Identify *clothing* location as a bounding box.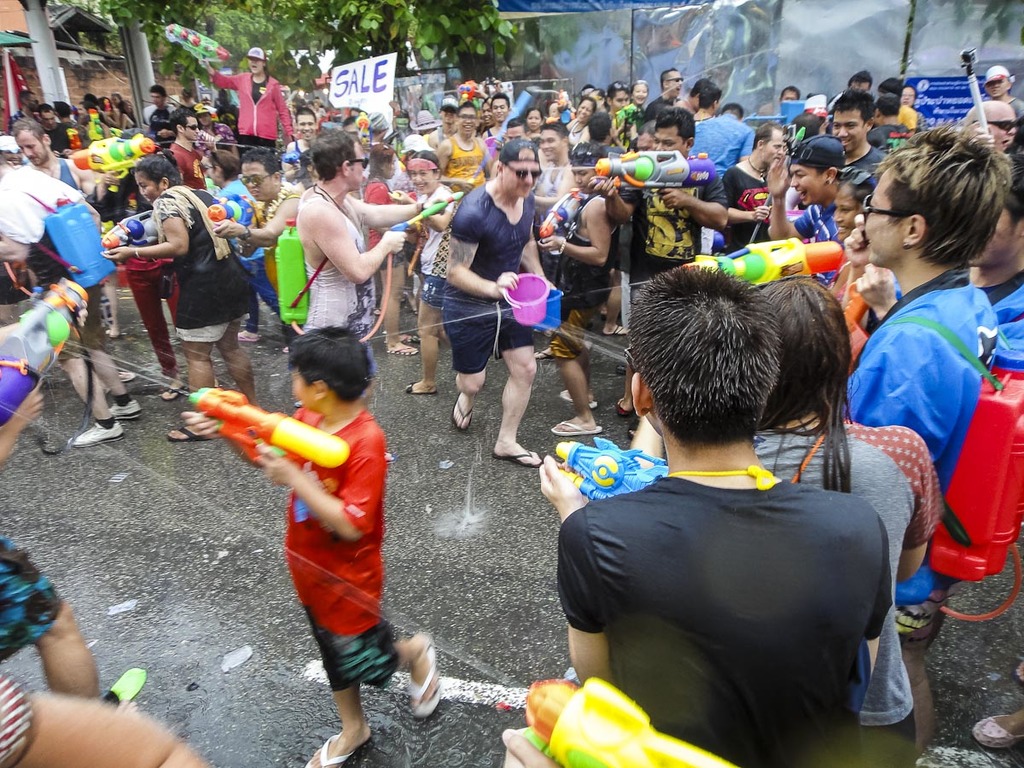
rect(756, 419, 947, 722).
